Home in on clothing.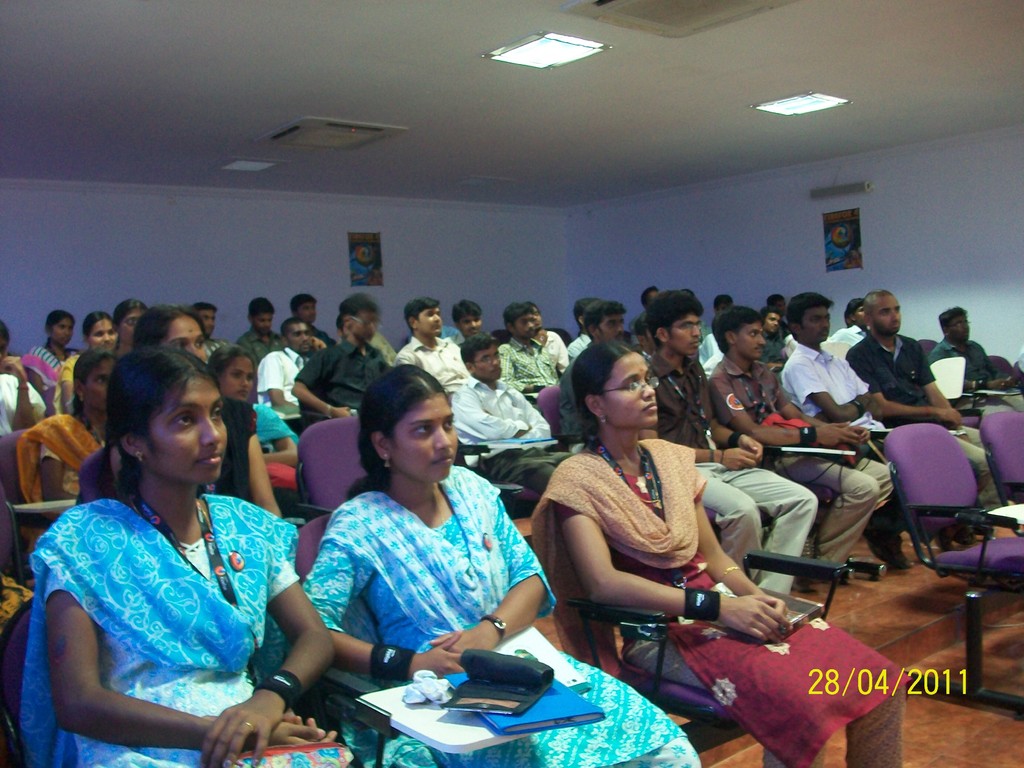
Homed in at (left=53, top=354, right=83, bottom=417).
